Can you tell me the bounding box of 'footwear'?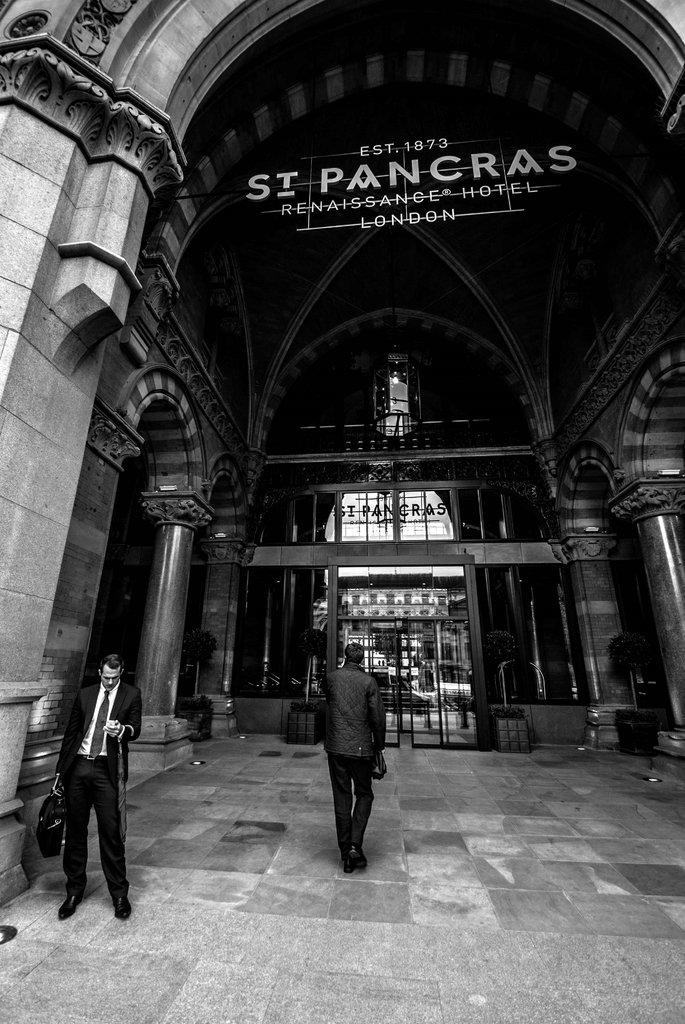
x1=111 y1=896 x2=132 y2=921.
